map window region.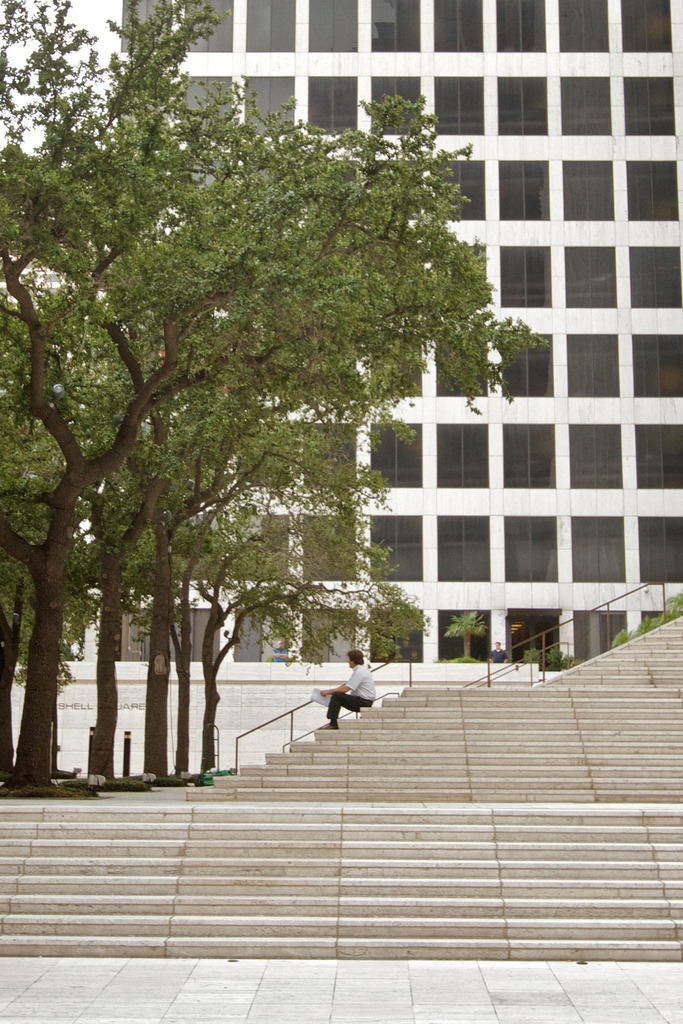
Mapped to [left=573, top=515, right=630, bottom=582].
